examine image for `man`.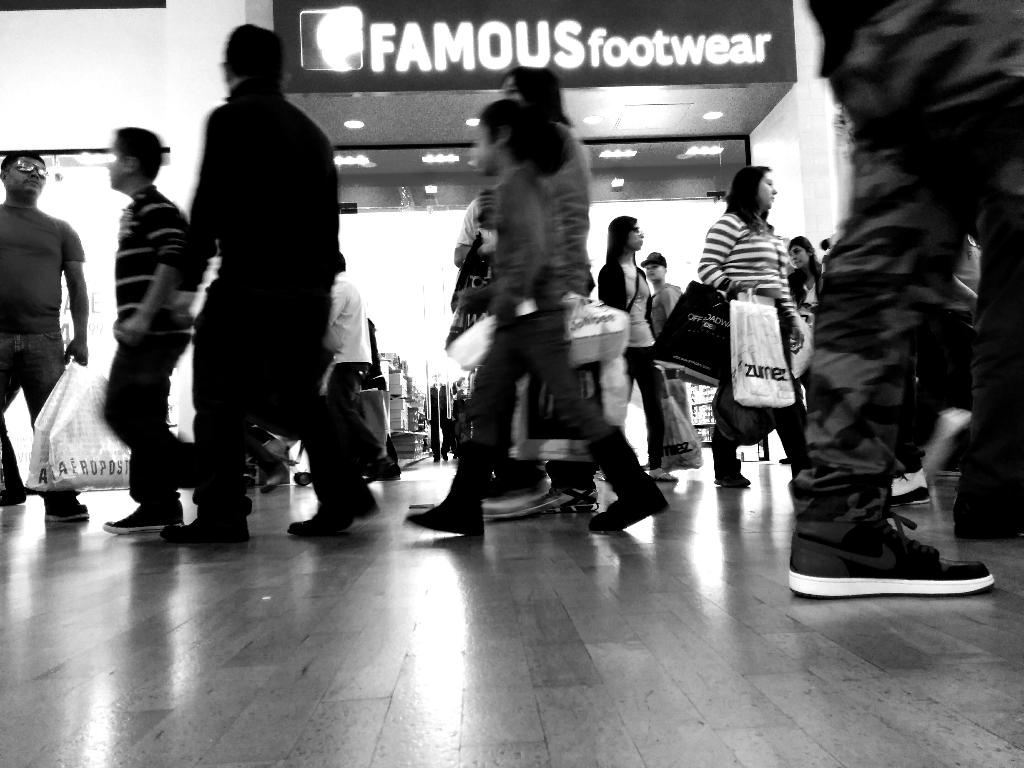
Examination result: rect(0, 146, 92, 521).
